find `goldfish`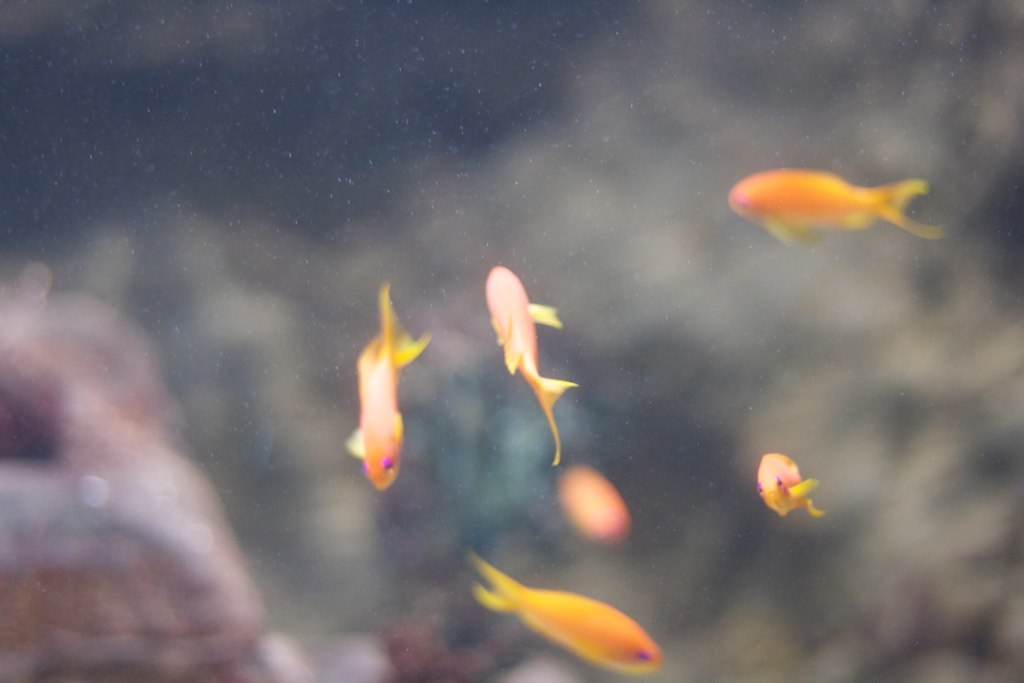
(728,169,945,248)
